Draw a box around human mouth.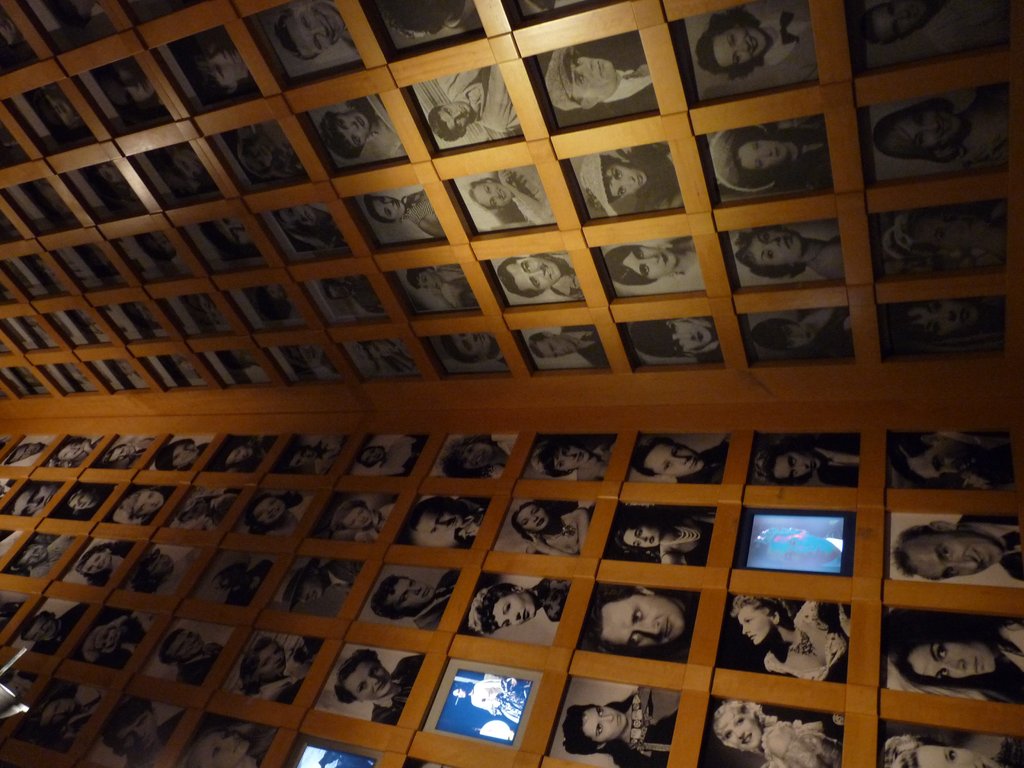
crop(352, 116, 367, 129).
